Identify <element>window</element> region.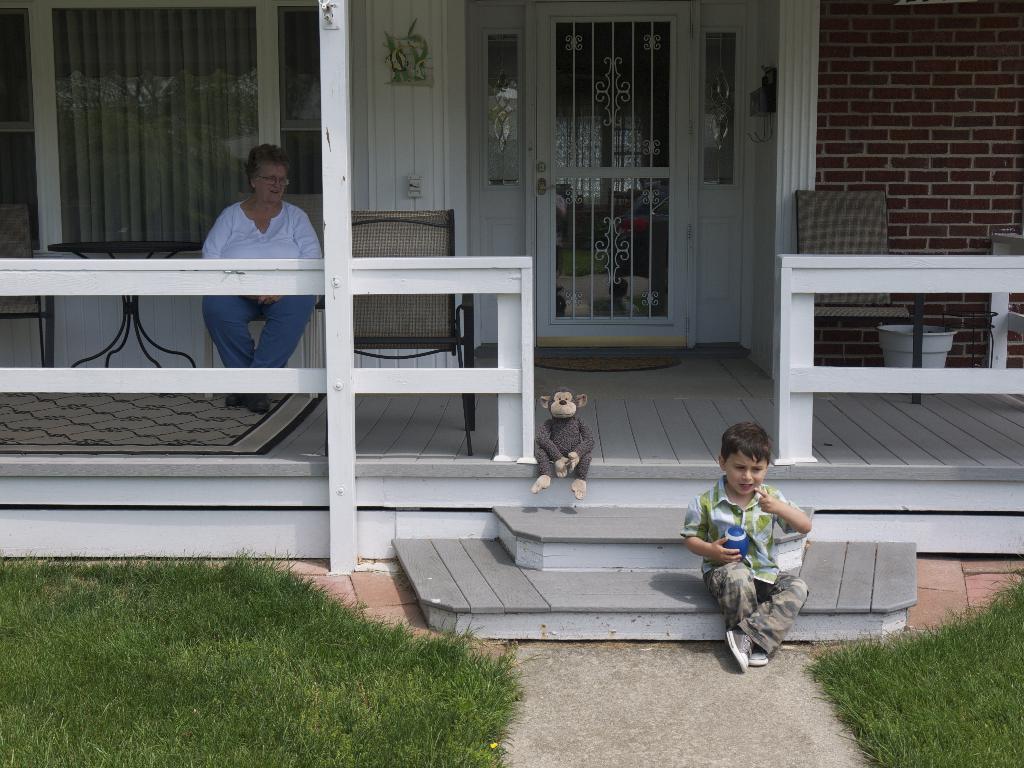
Region: detection(0, 0, 322, 252).
